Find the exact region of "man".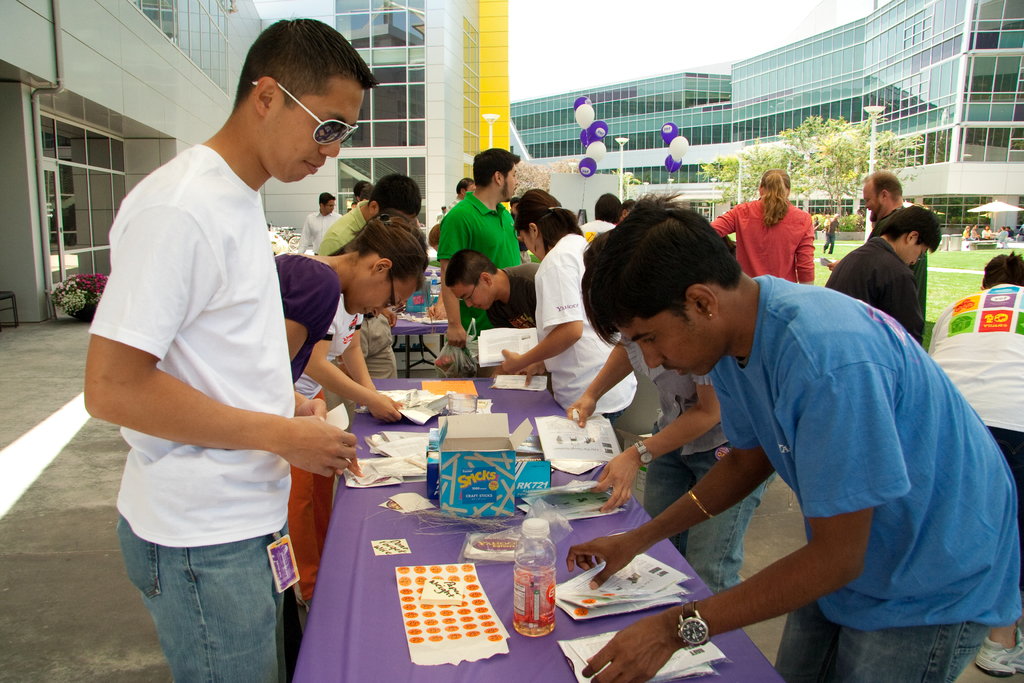
Exact region: 435, 144, 523, 373.
